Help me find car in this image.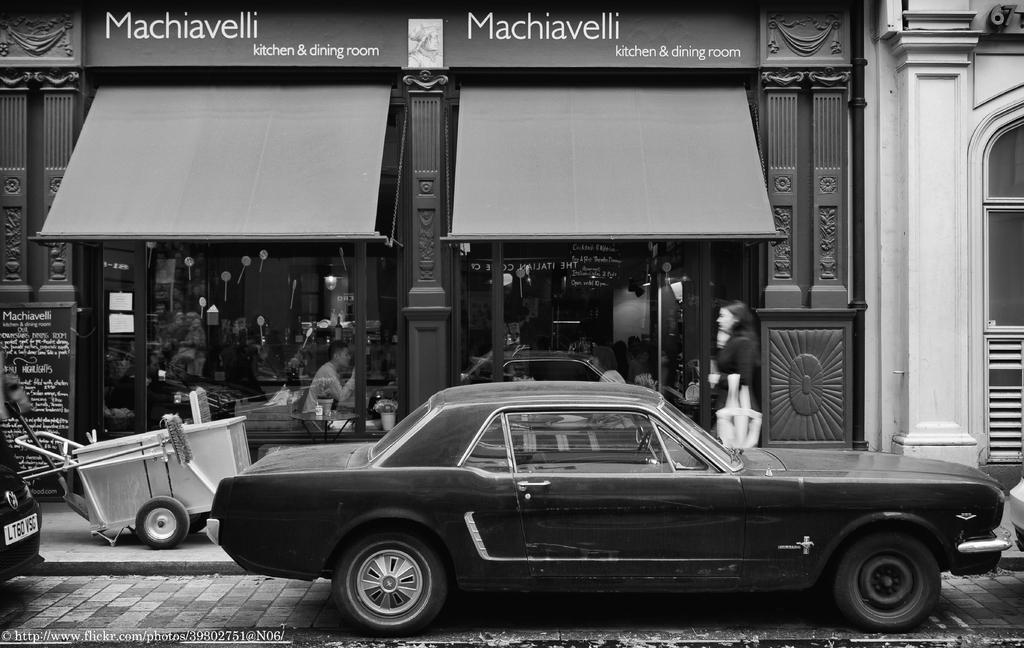
Found it: pyautogui.locateOnScreen(1005, 463, 1023, 584).
